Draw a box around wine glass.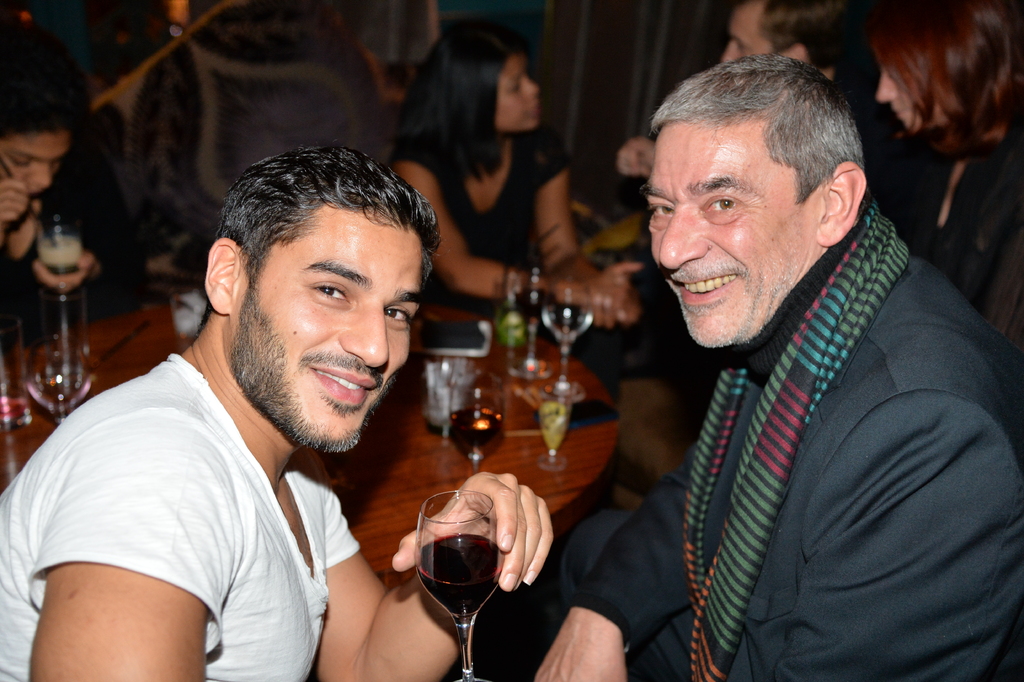
bbox=(17, 335, 88, 429).
